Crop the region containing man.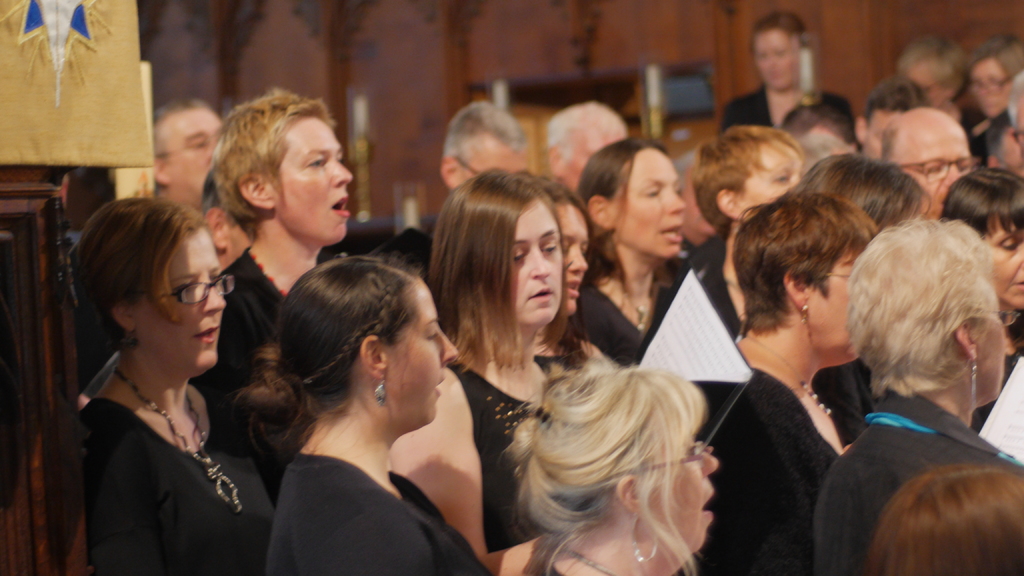
Crop region: bbox=[203, 168, 251, 275].
